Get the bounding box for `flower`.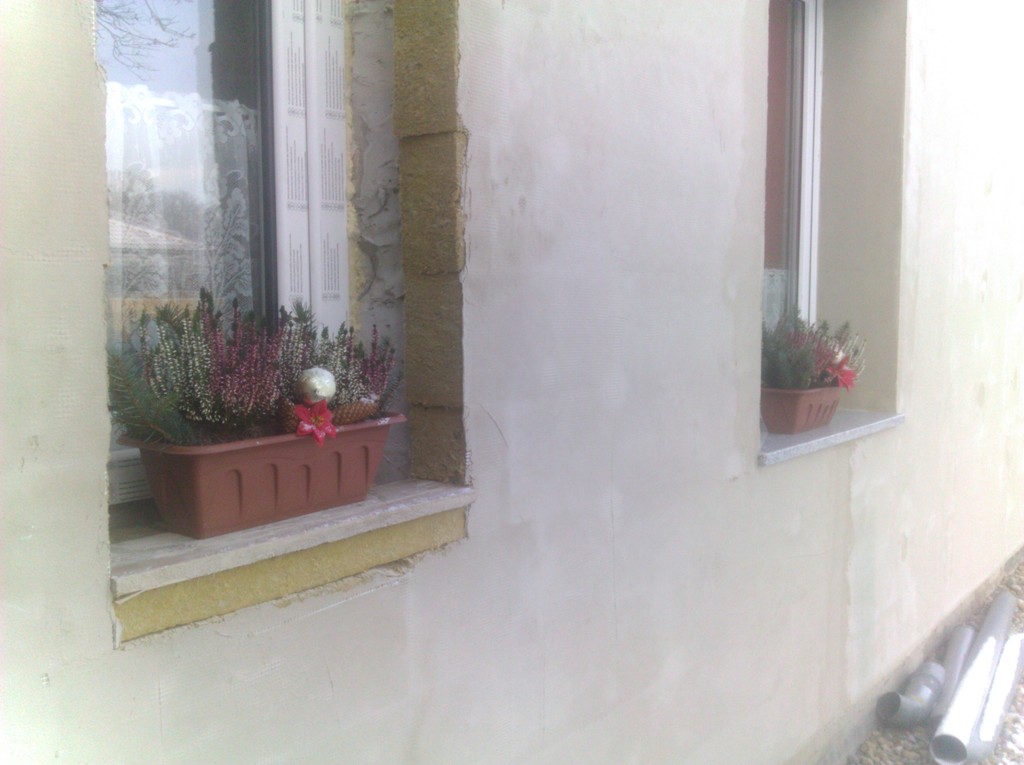
[left=293, top=398, right=338, bottom=443].
